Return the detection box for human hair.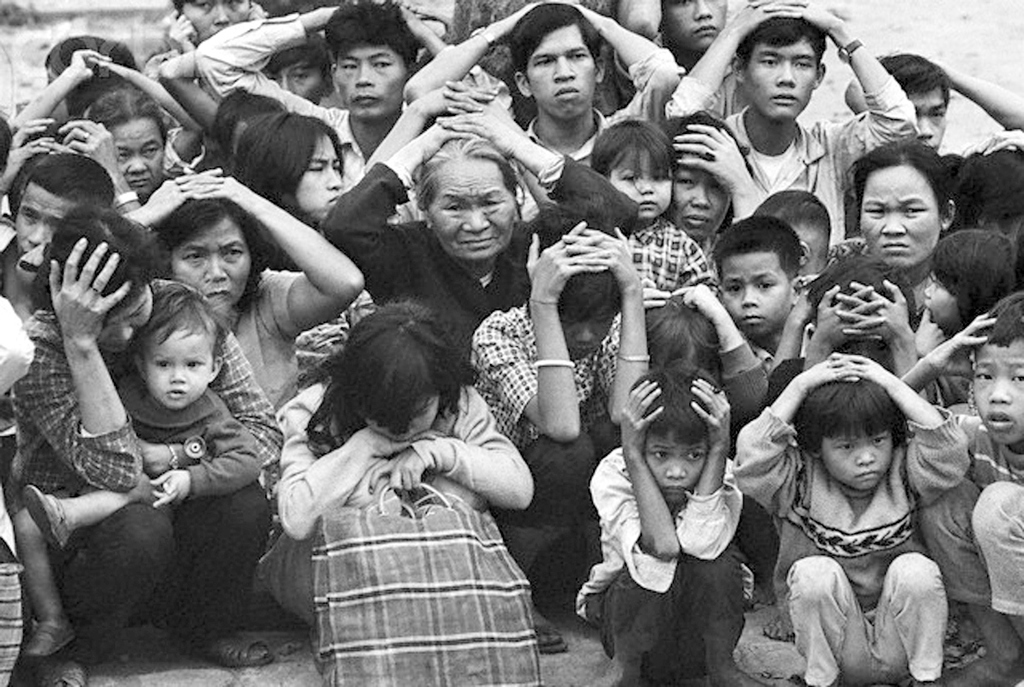
(x1=307, y1=309, x2=459, y2=447).
